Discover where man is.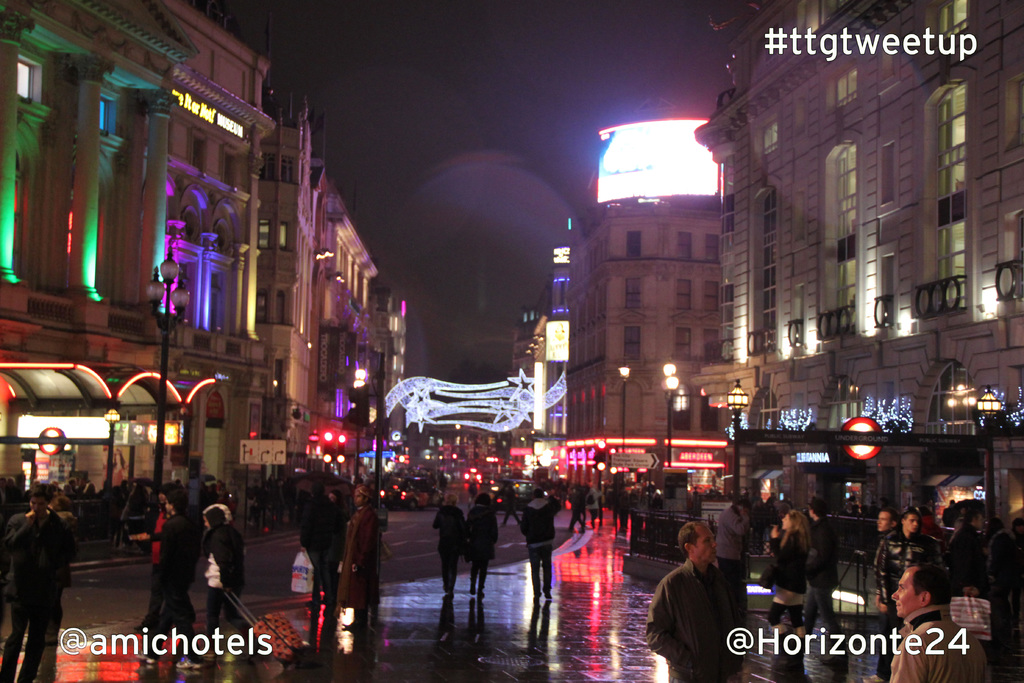
Discovered at [x1=468, y1=475, x2=477, y2=507].
